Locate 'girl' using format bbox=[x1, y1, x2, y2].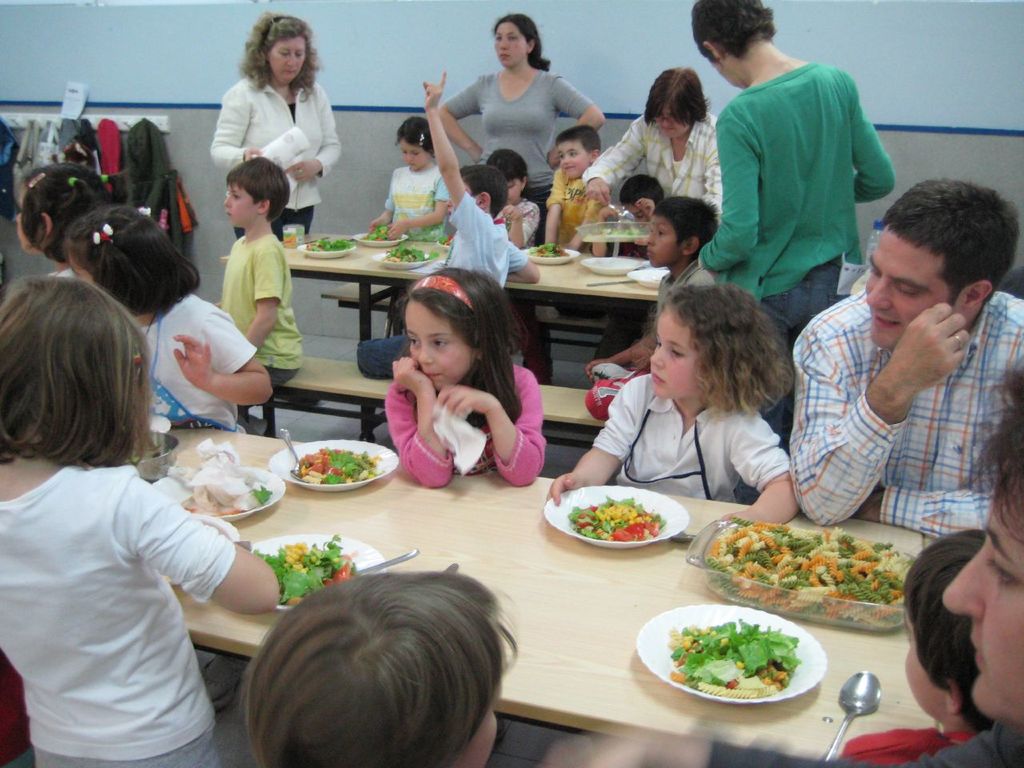
bbox=[0, 274, 278, 767].
